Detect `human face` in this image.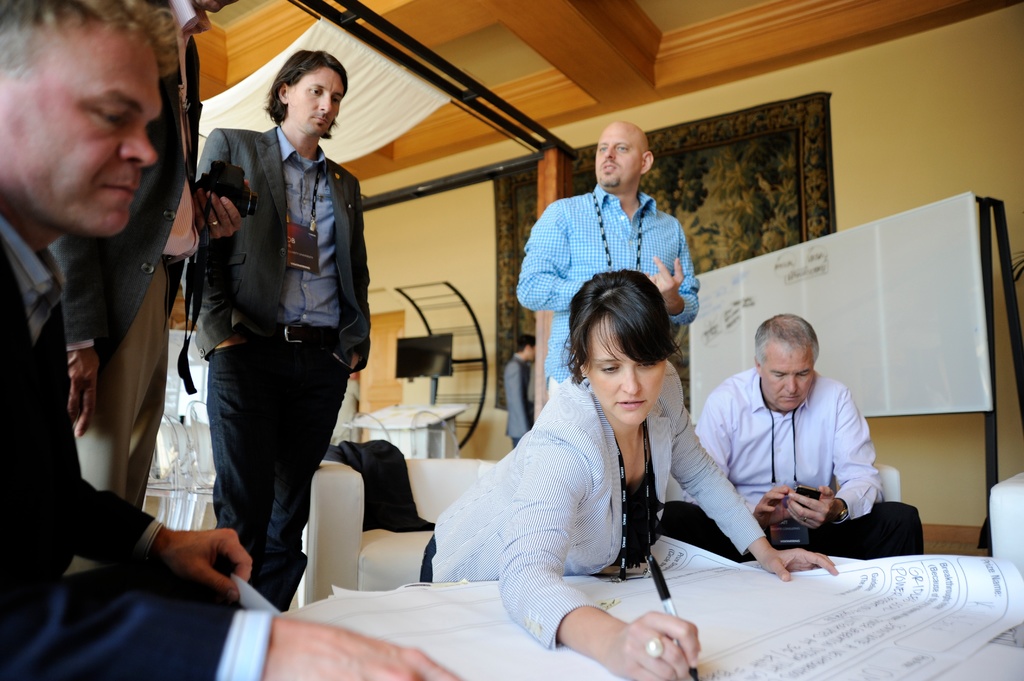
Detection: detection(573, 318, 662, 427).
